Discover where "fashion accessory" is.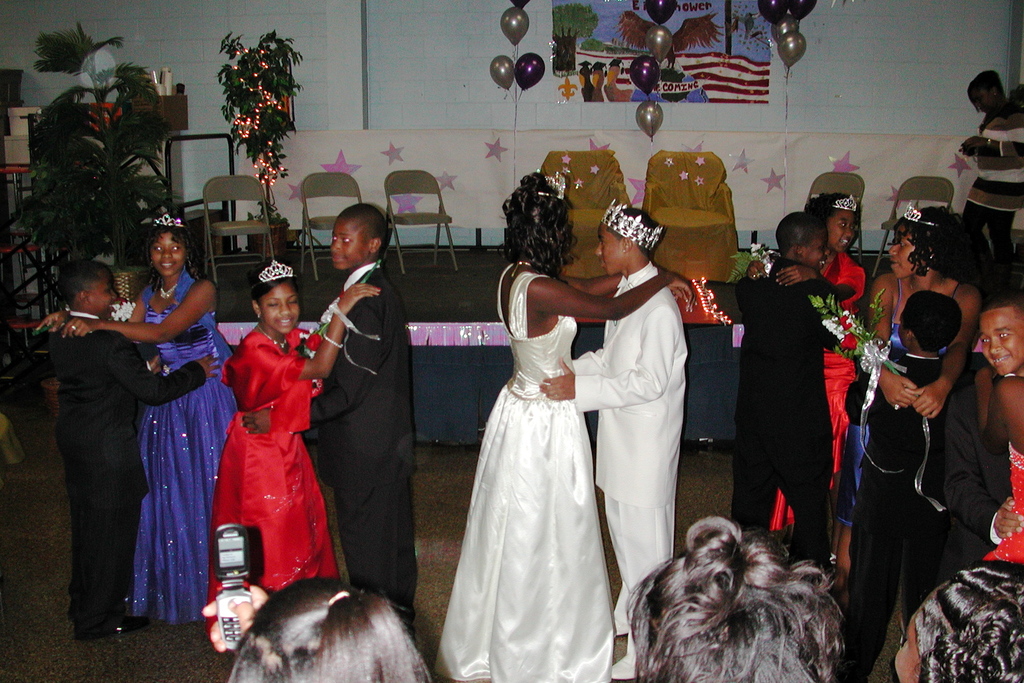
Discovered at detection(899, 201, 938, 225).
